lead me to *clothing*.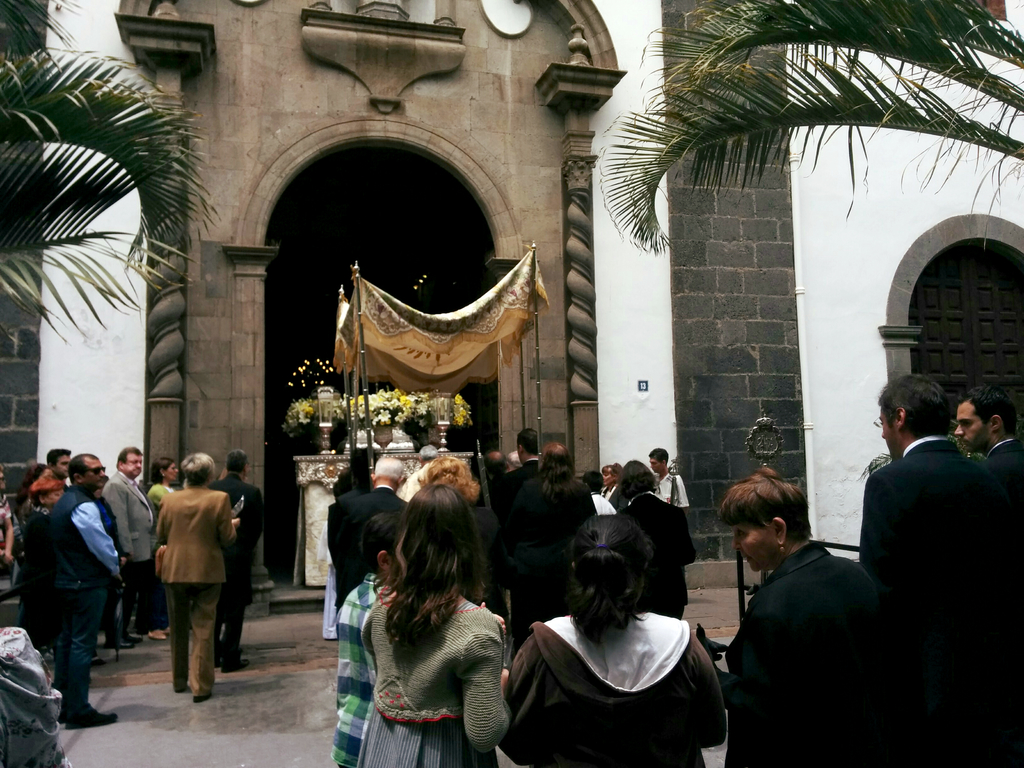
Lead to region(207, 470, 265, 661).
